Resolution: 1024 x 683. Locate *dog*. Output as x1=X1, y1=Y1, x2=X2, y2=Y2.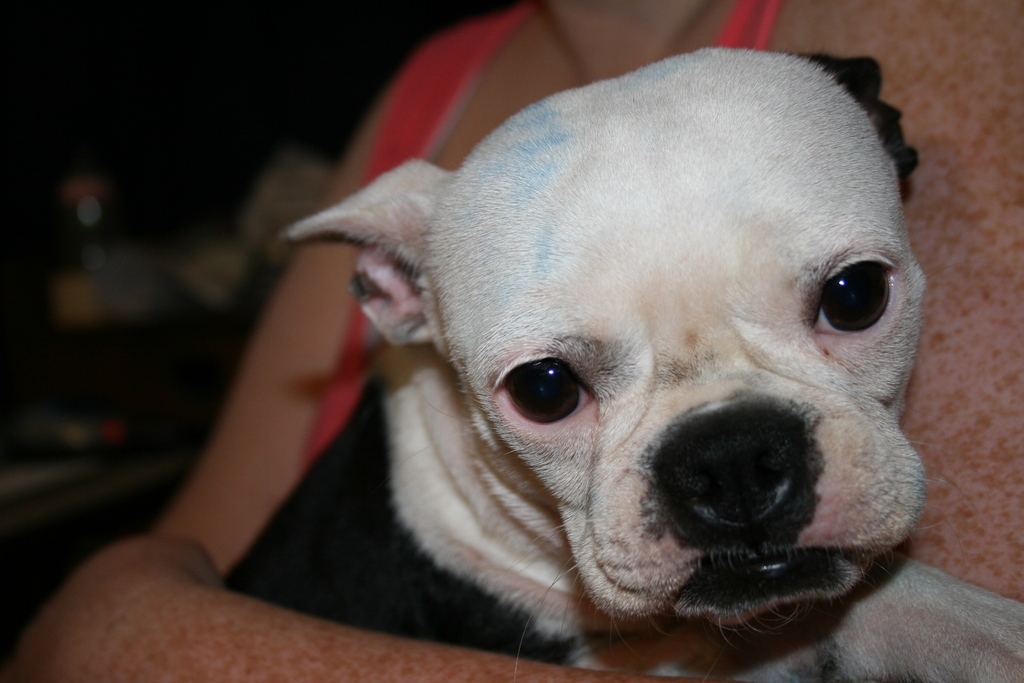
x1=220, y1=46, x2=1023, y2=682.
